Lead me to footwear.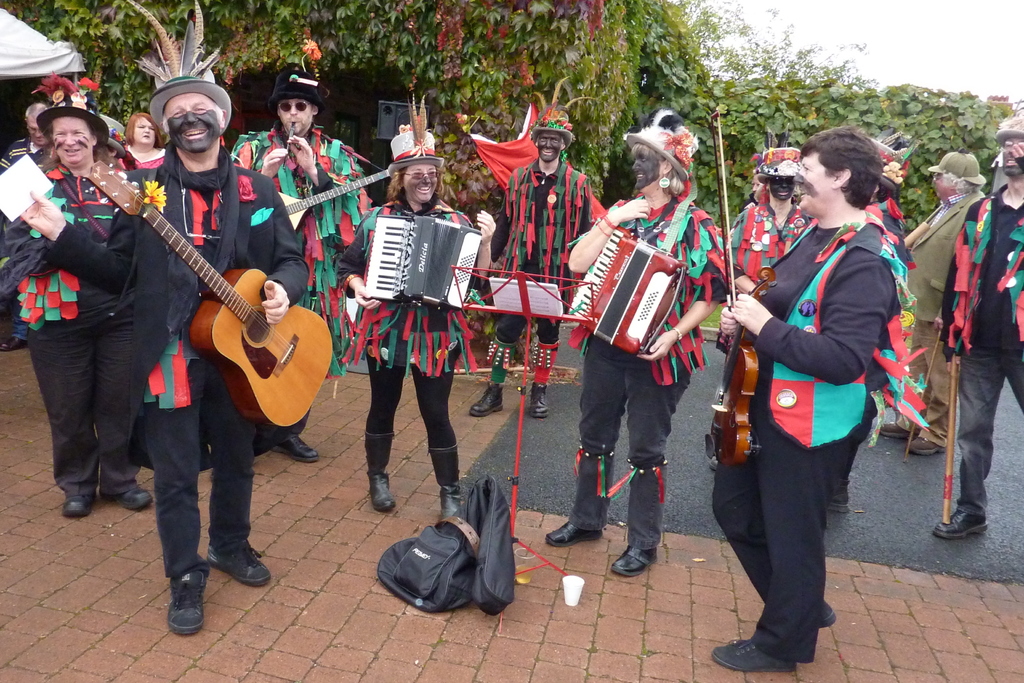
Lead to 829/475/855/518.
